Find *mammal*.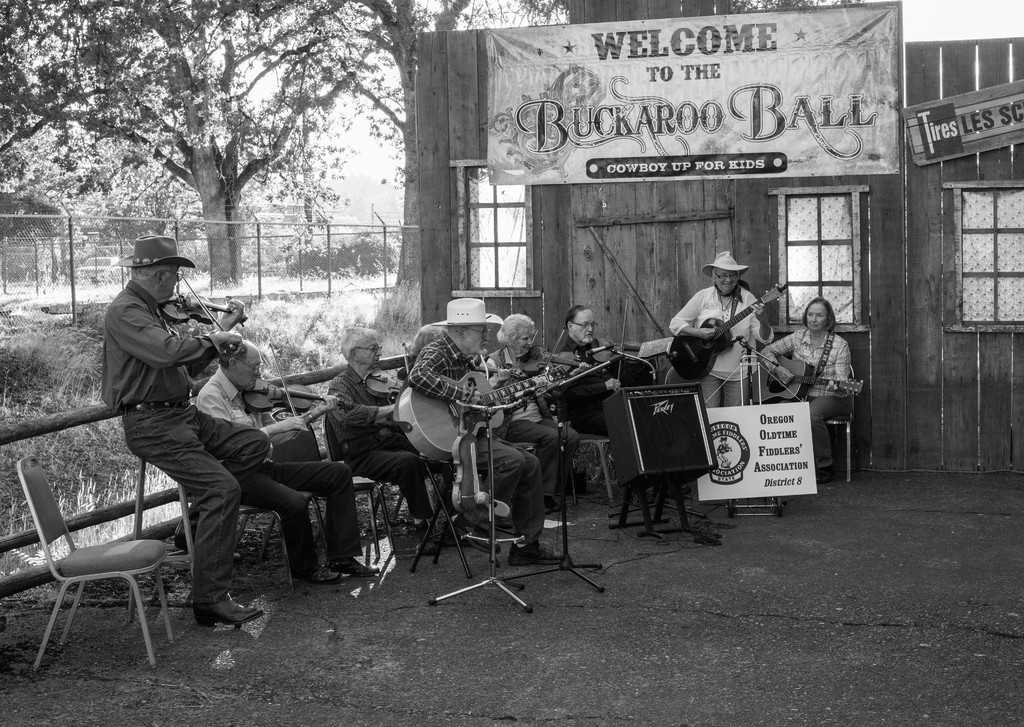
[669,245,777,410].
